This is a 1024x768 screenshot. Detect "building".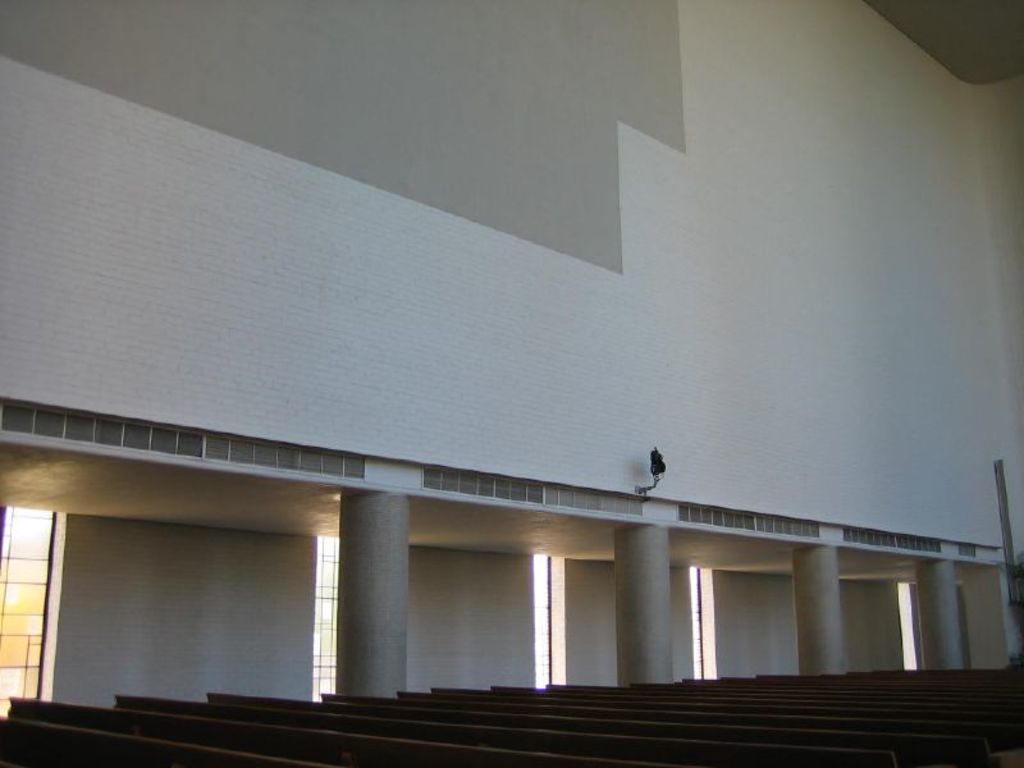
[x1=0, y1=0, x2=1023, y2=767].
